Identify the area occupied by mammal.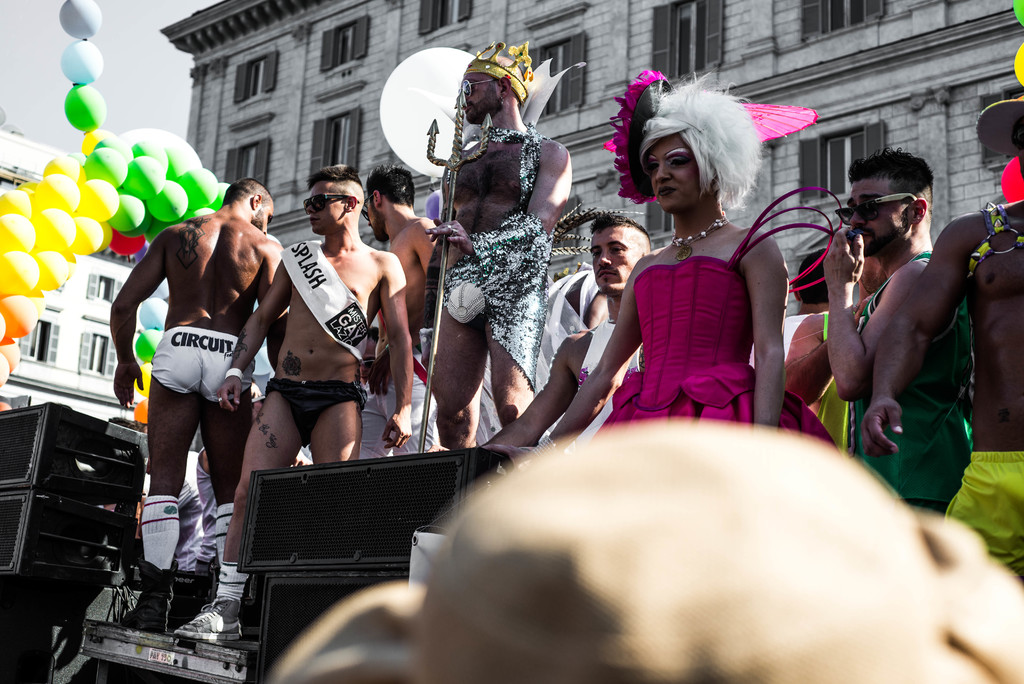
Area: {"x1": 353, "y1": 158, "x2": 440, "y2": 457}.
